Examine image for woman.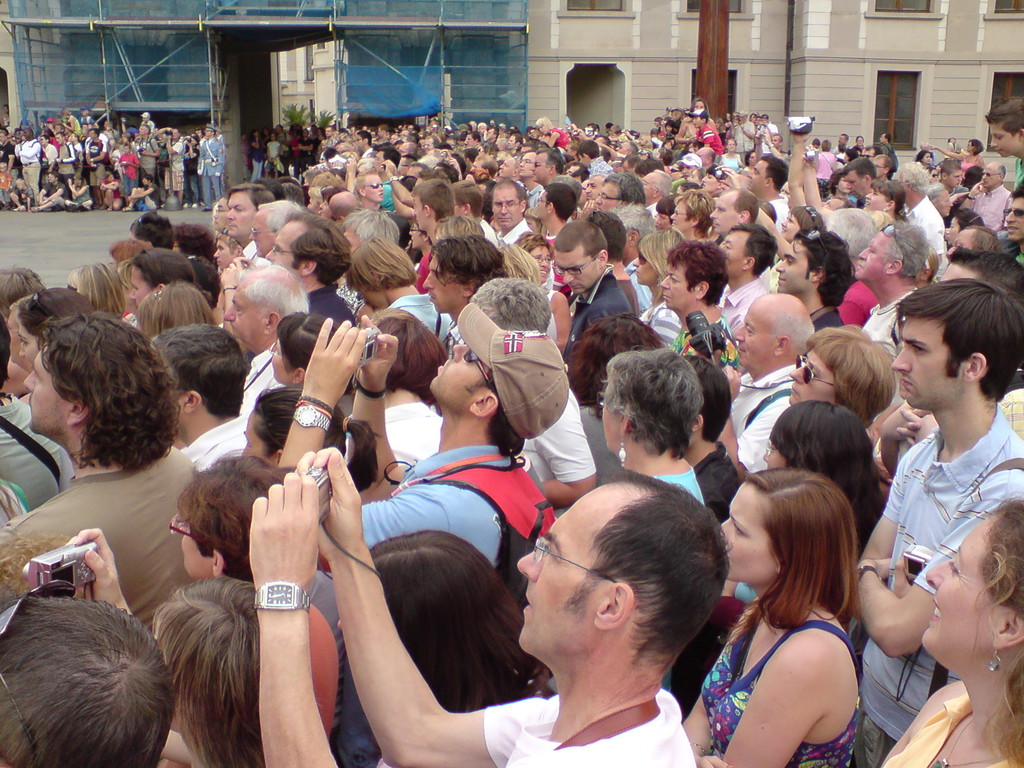
Examination result: pyautogui.locateOnScreen(717, 113, 726, 137).
